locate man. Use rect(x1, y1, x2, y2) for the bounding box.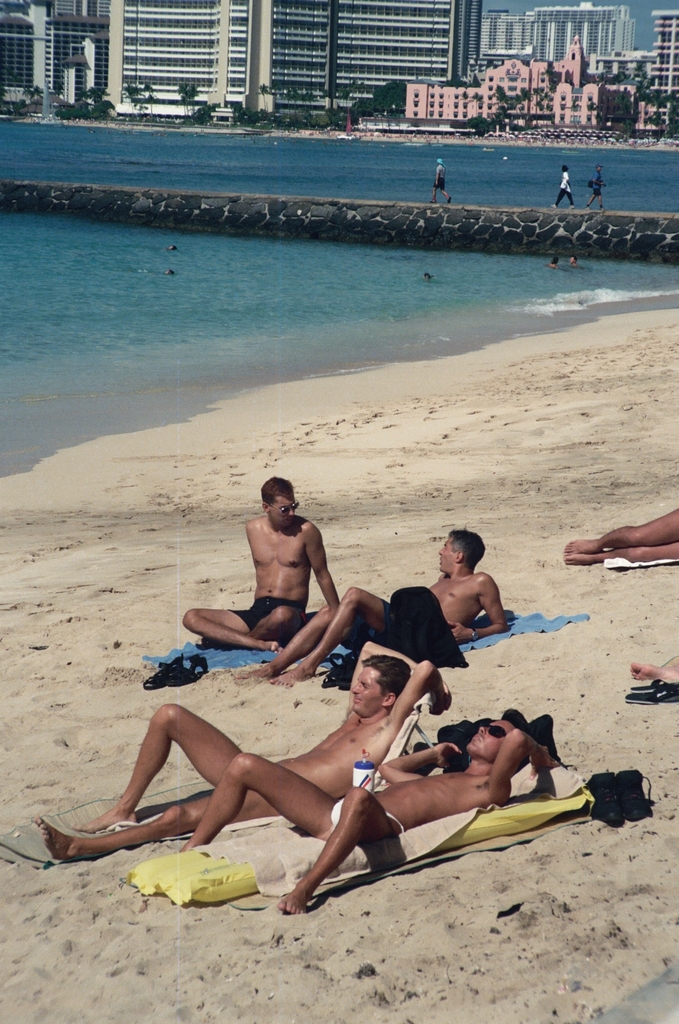
rect(209, 529, 511, 683).
